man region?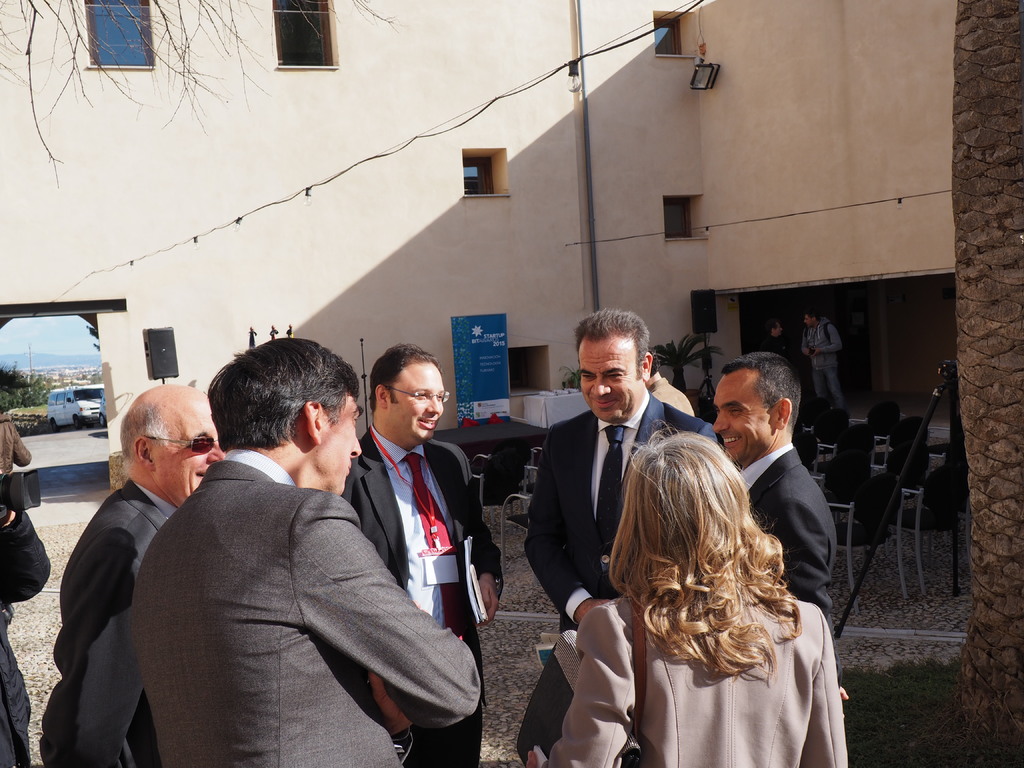
518 303 721 634
